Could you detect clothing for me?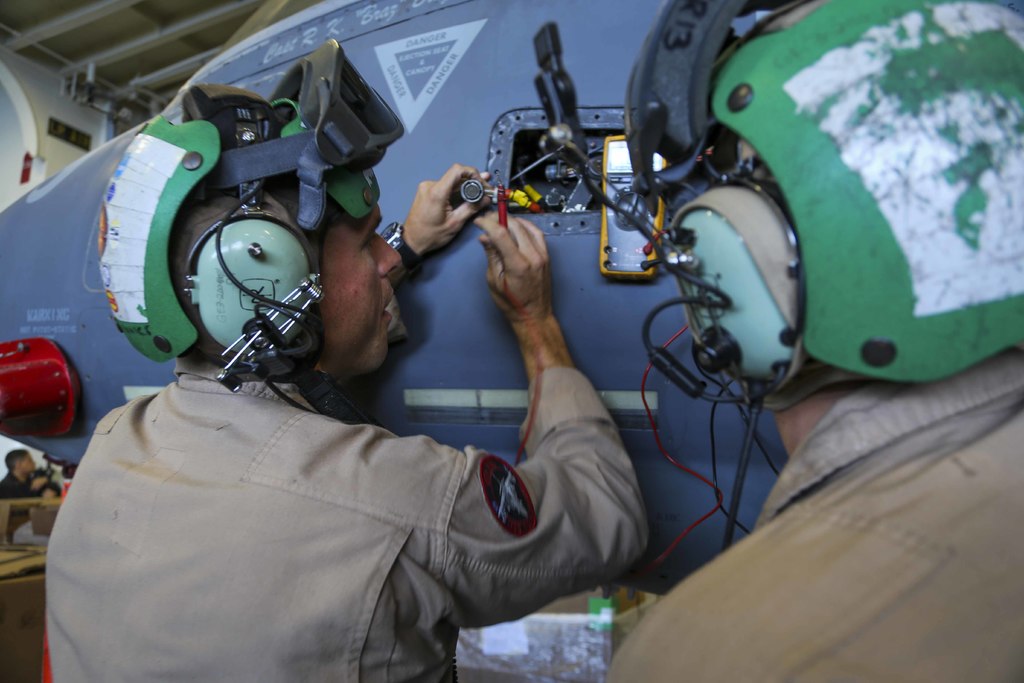
Detection result: pyautogui.locateOnScreen(614, 346, 1023, 682).
